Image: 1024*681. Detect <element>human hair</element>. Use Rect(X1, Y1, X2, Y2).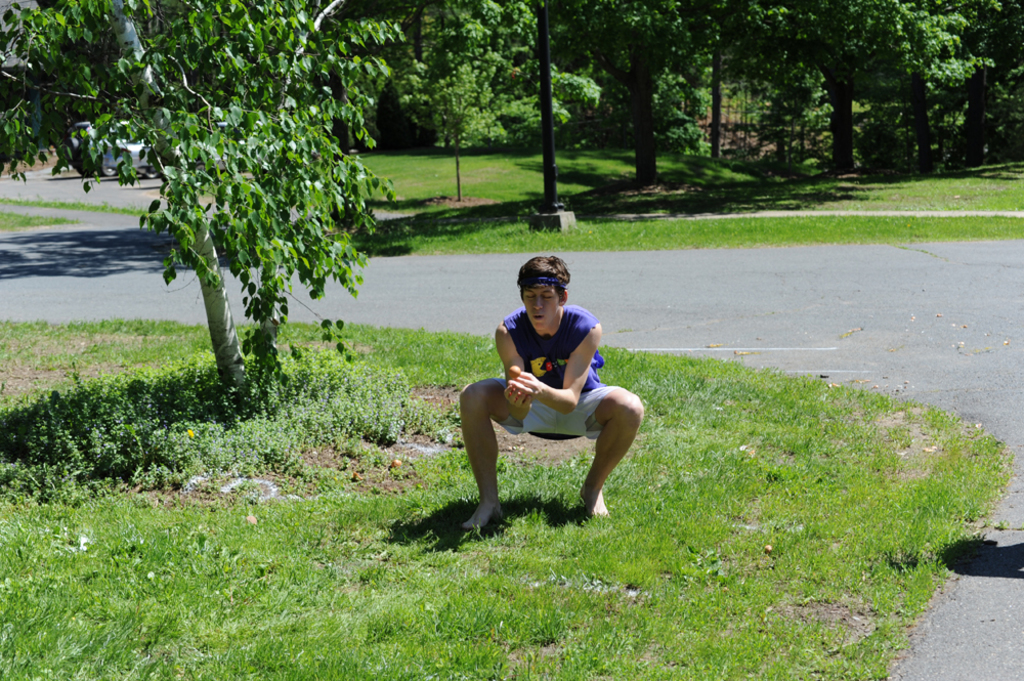
Rect(513, 255, 572, 290).
